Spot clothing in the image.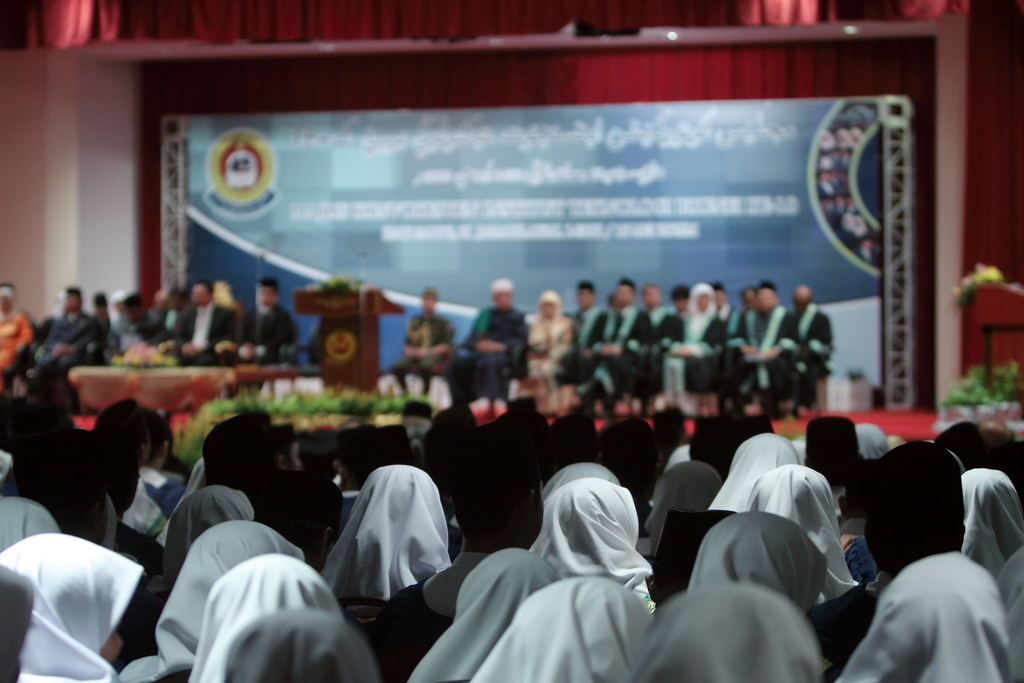
clothing found at l=565, t=285, r=600, b=410.
